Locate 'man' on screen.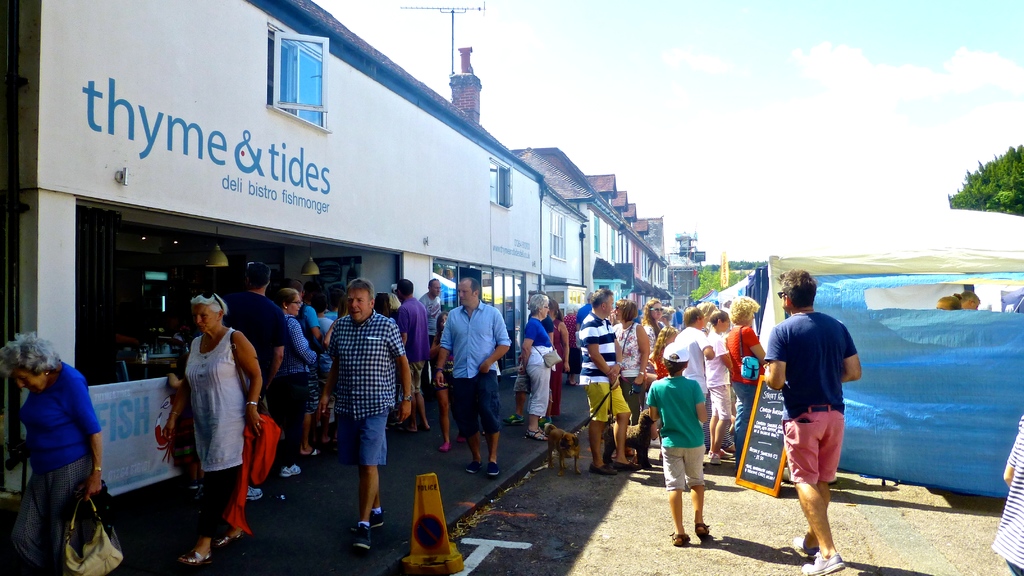
On screen at BBox(767, 276, 867, 561).
